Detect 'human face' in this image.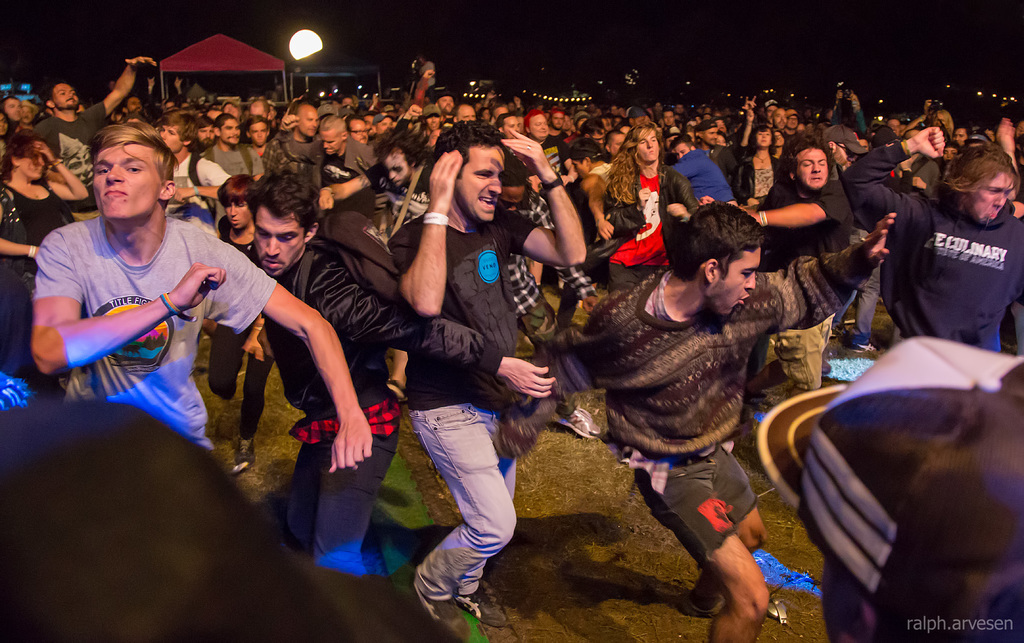
Detection: [378, 151, 410, 188].
